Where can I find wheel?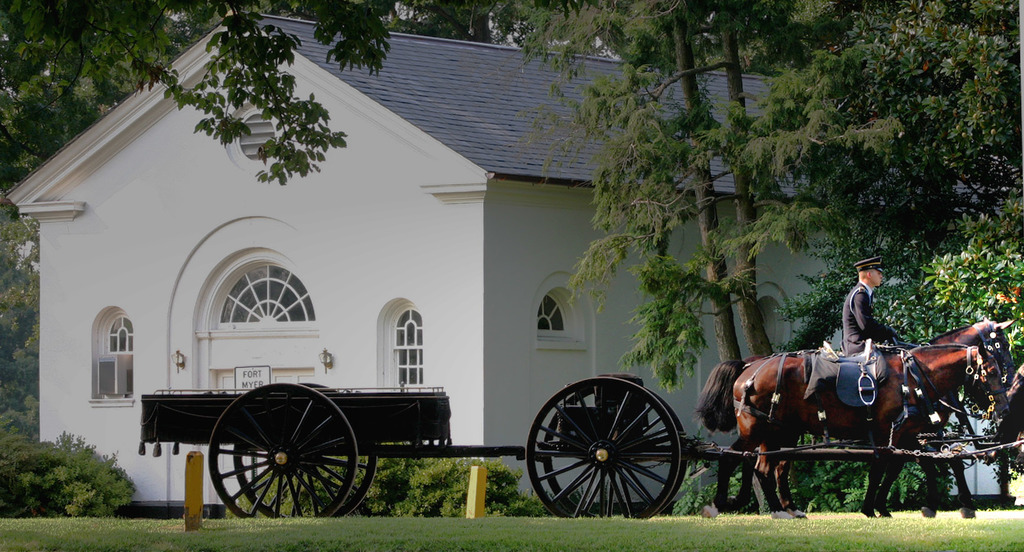
You can find it at 204,384,356,515.
